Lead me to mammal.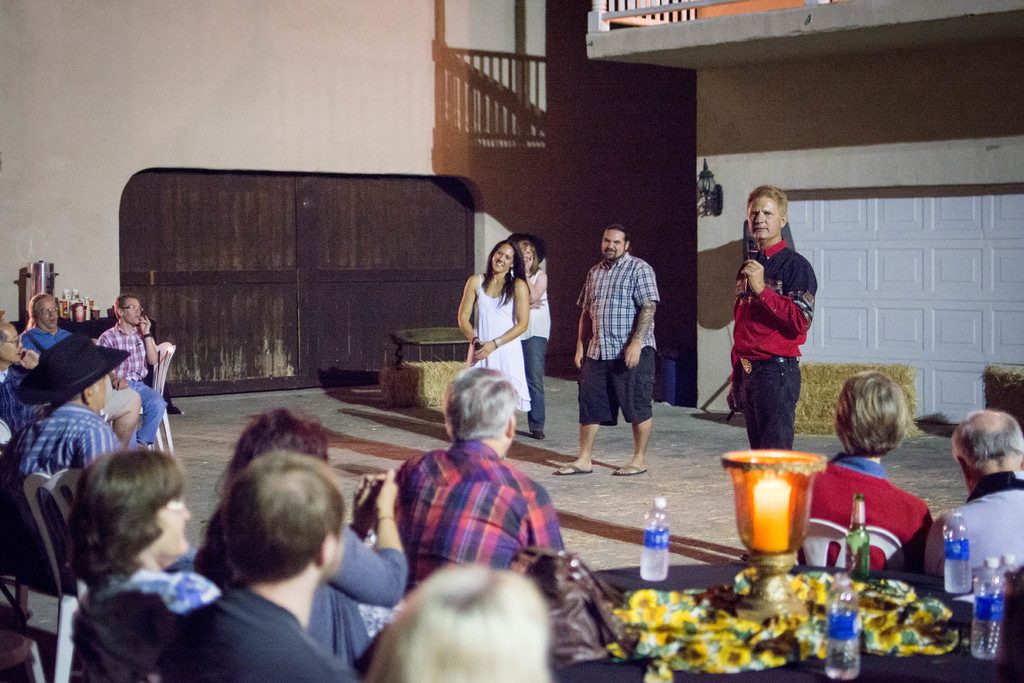
Lead to [left=365, top=557, right=559, bottom=682].
